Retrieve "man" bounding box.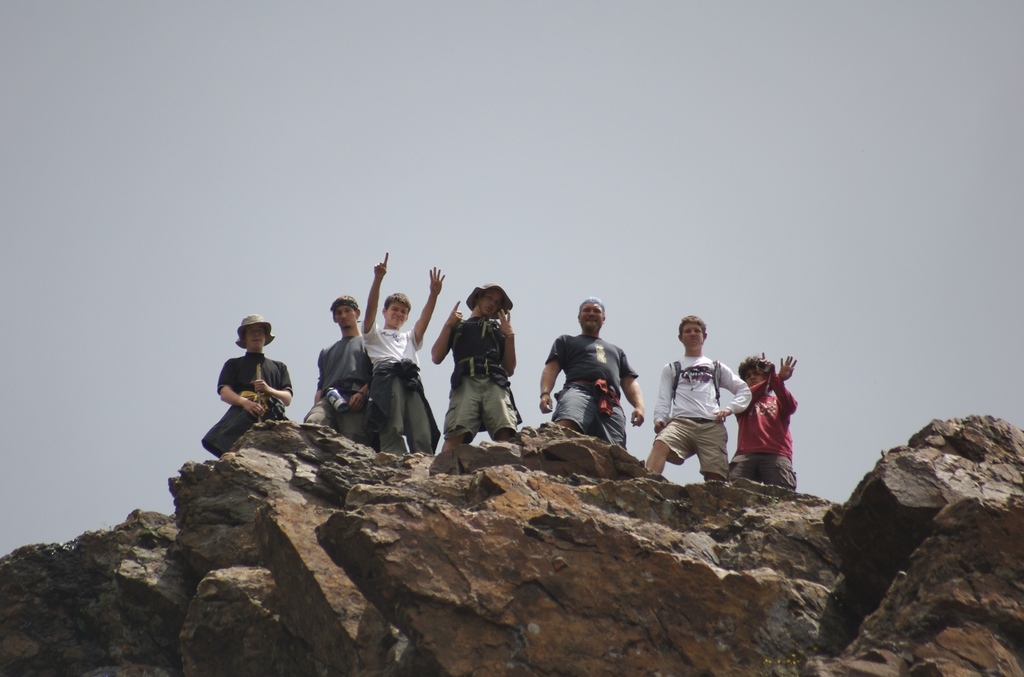
Bounding box: select_region(543, 295, 646, 452).
